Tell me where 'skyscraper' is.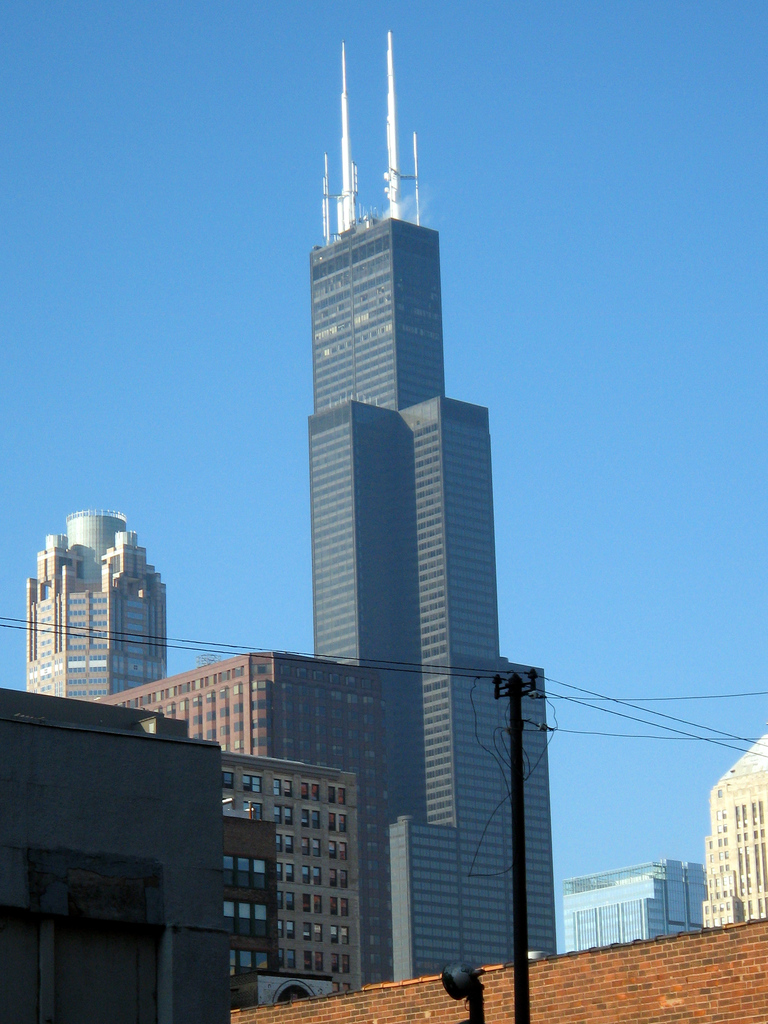
'skyscraper' is at 683, 727, 767, 936.
